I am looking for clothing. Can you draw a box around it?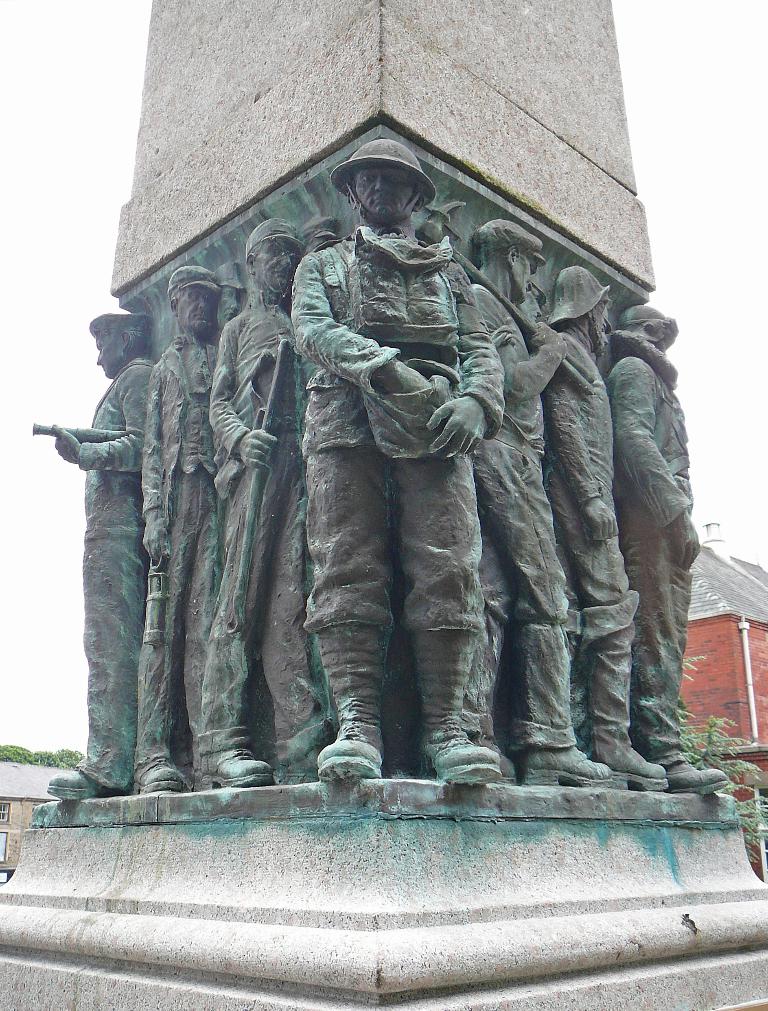
Sure, the bounding box is box=[606, 329, 703, 763].
